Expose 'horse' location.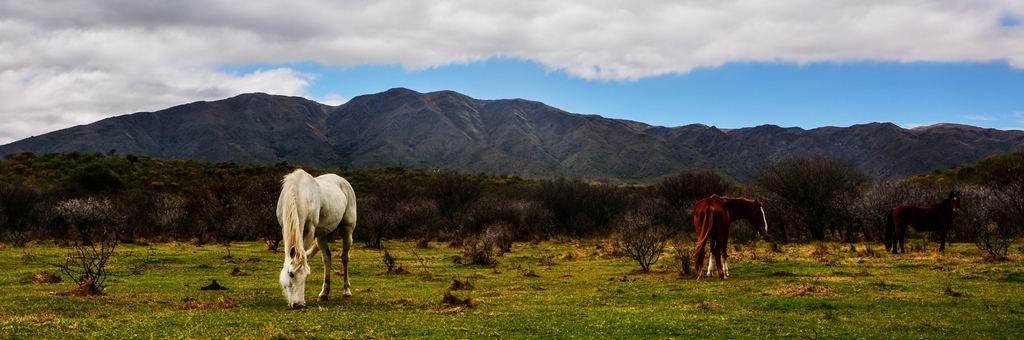
Exposed at BBox(687, 192, 771, 285).
